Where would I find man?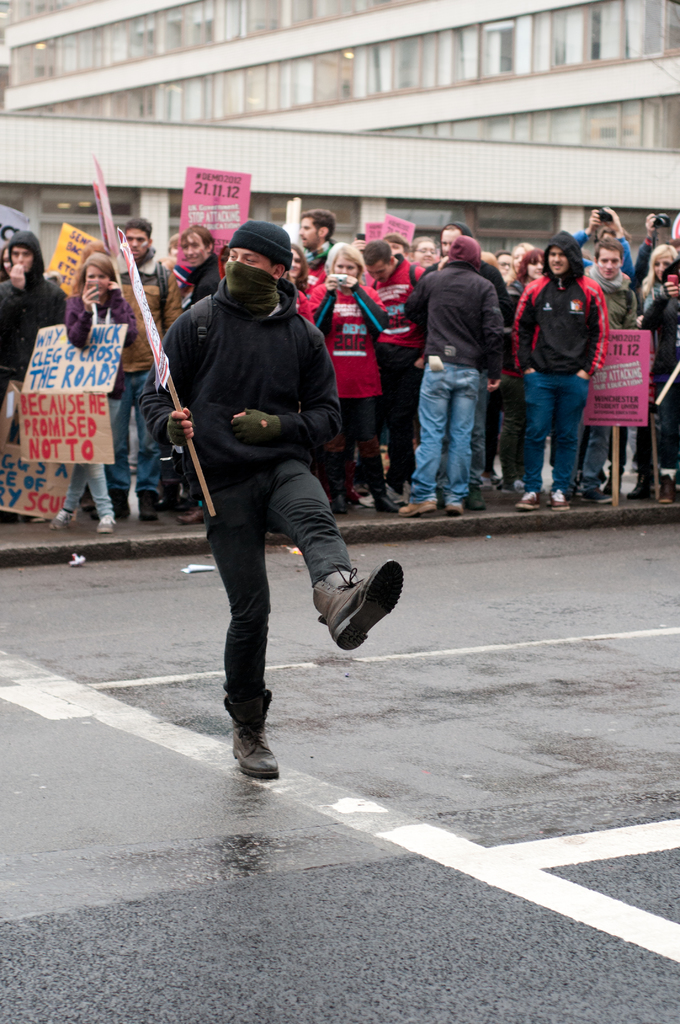
At [x1=404, y1=236, x2=505, y2=515].
